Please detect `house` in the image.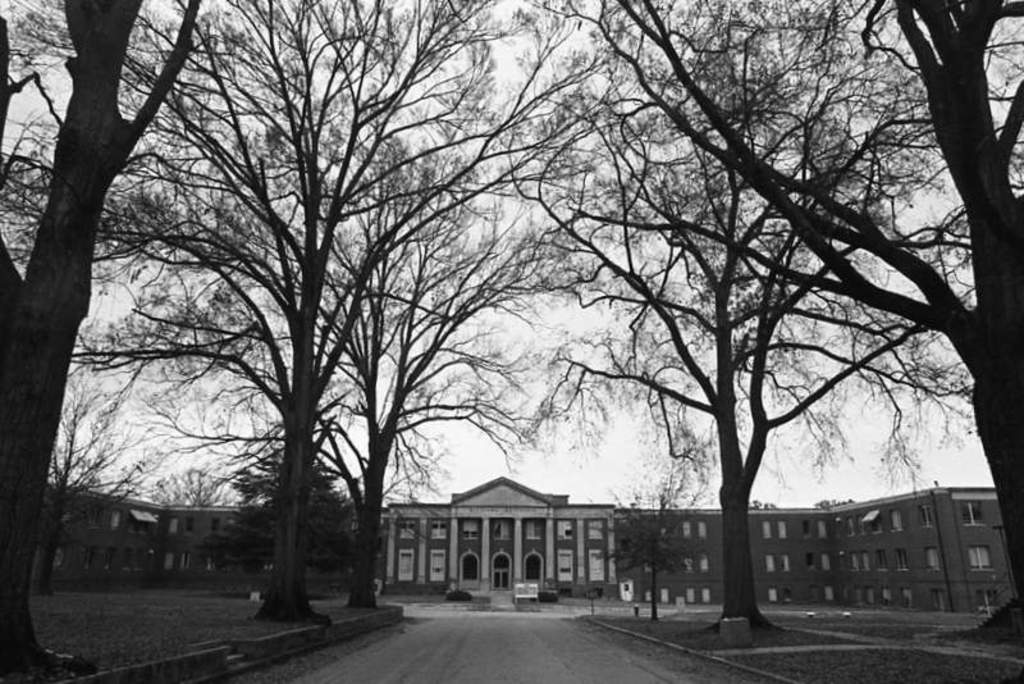
383:469:620:593.
